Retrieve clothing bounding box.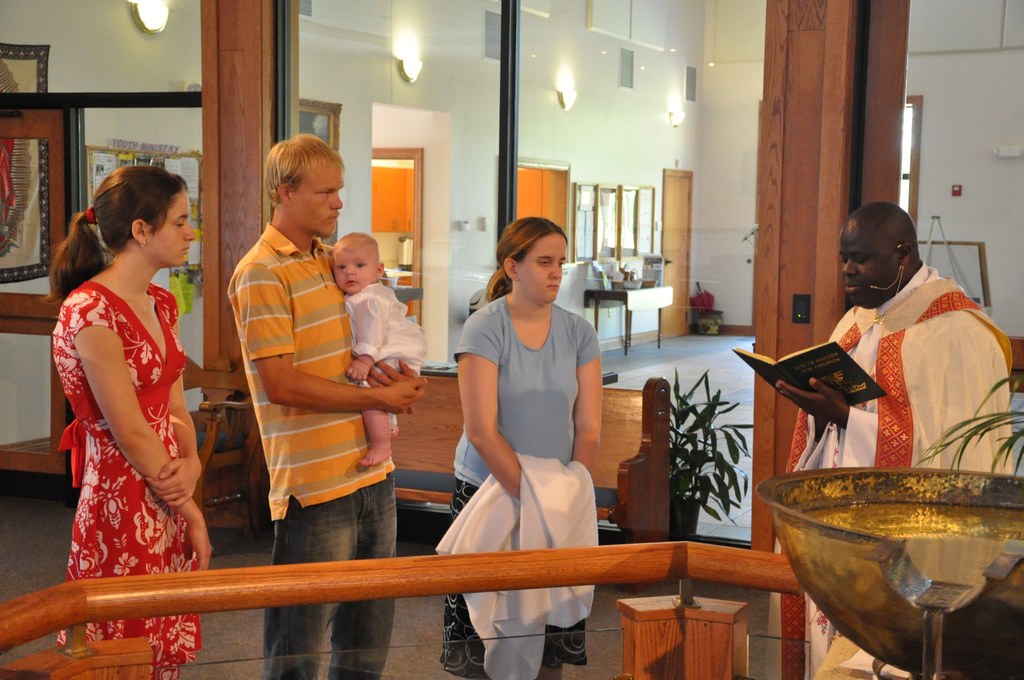
Bounding box: <region>349, 279, 426, 400</region>.
